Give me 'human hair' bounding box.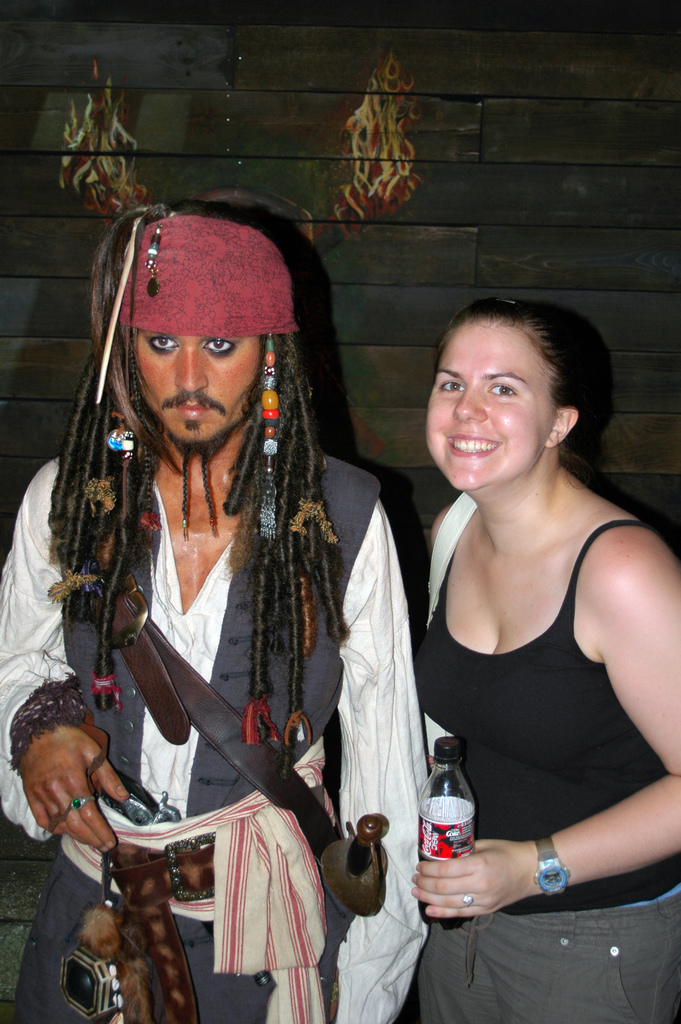
(left=431, top=294, right=580, bottom=408).
